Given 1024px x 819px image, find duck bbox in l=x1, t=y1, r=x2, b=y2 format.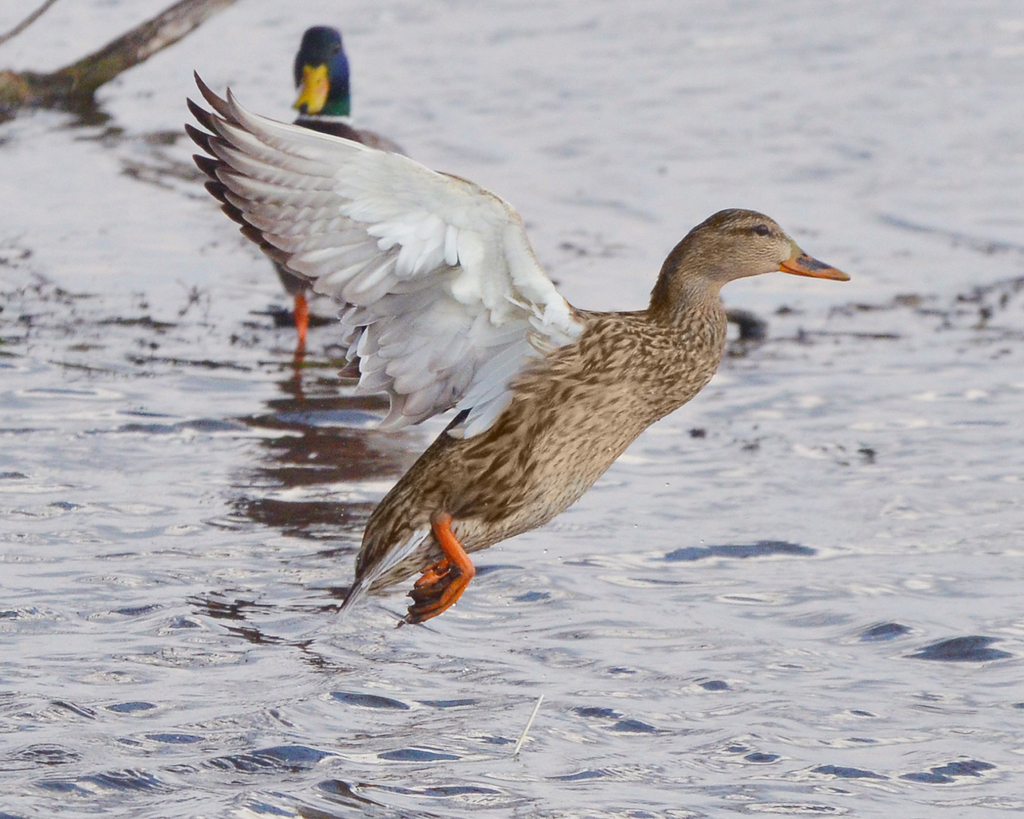
l=267, t=21, r=419, b=400.
